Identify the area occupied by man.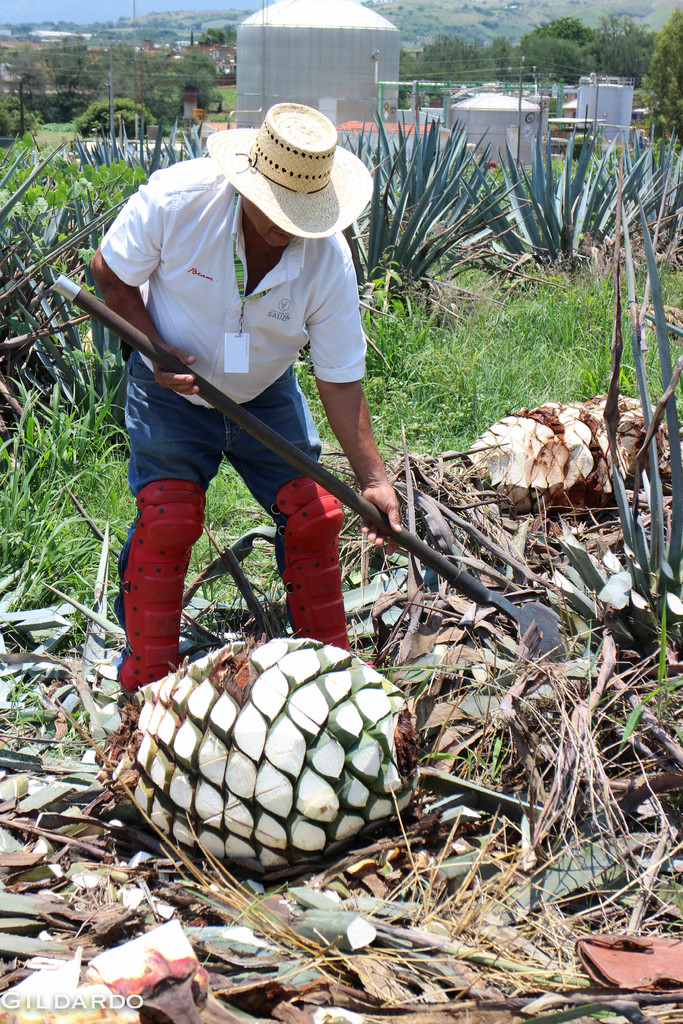
Area: (79,102,436,762).
